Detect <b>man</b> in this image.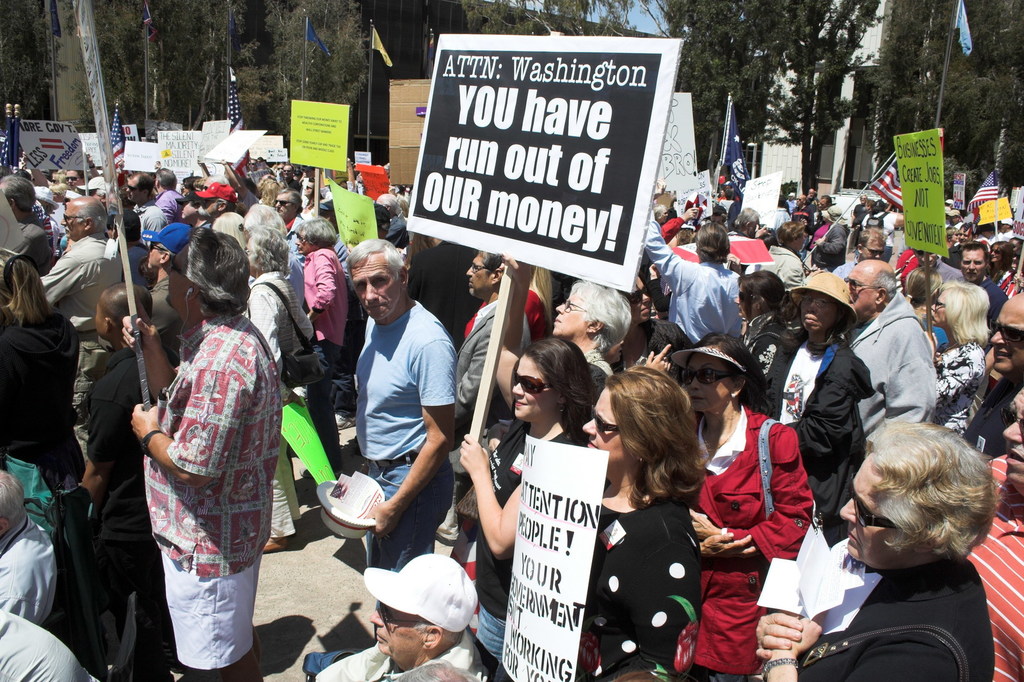
Detection: 317 231 462 605.
